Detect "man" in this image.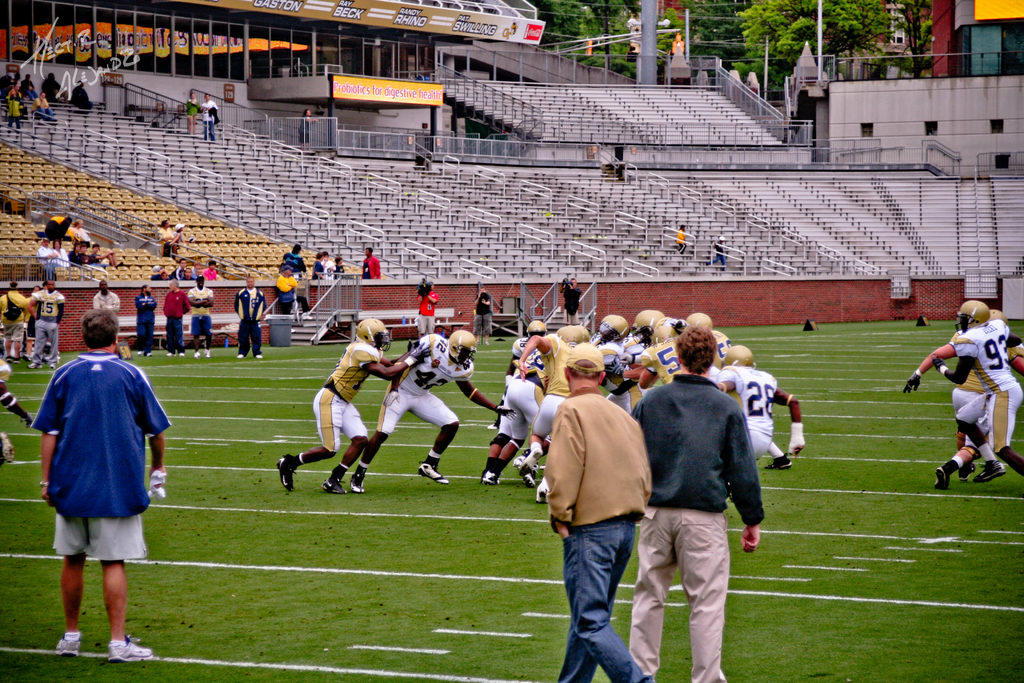
Detection: [588, 313, 640, 406].
